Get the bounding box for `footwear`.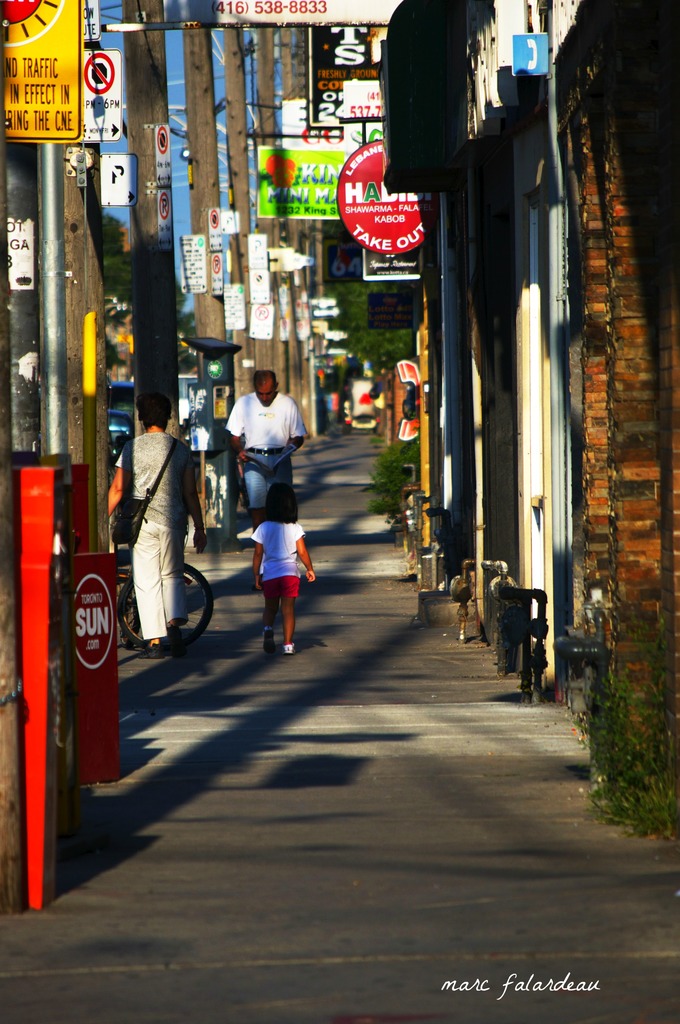
bbox=[264, 630, 273, 655].
